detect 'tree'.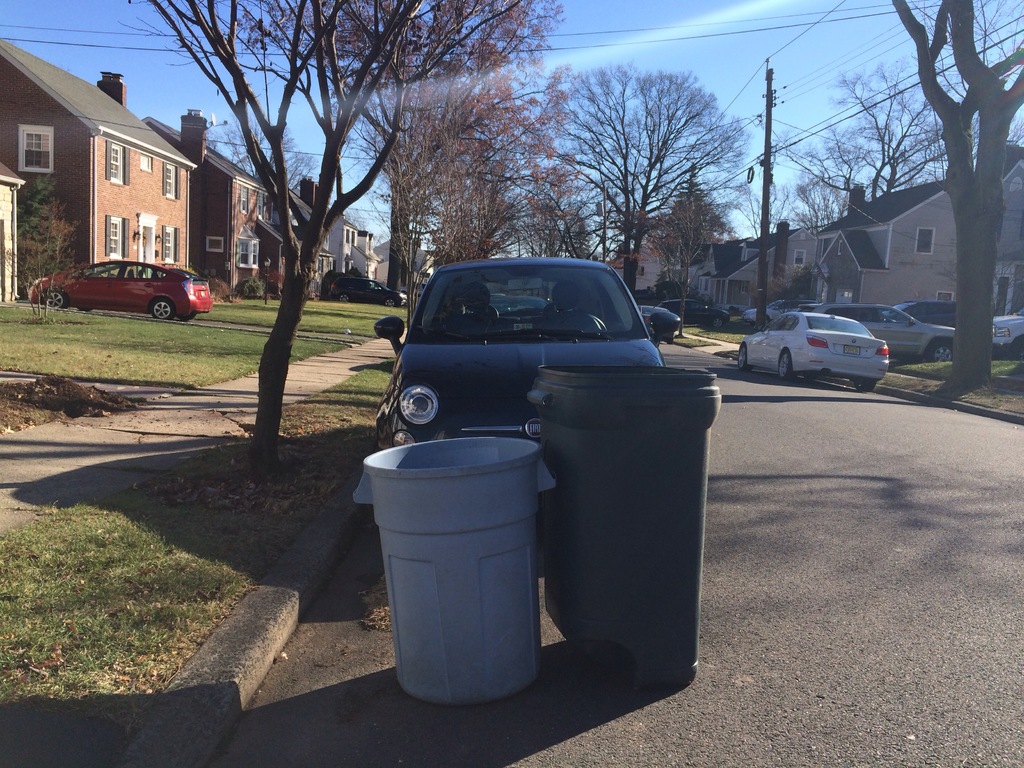
Detected at l=531, t=56, r=754, b=289.
